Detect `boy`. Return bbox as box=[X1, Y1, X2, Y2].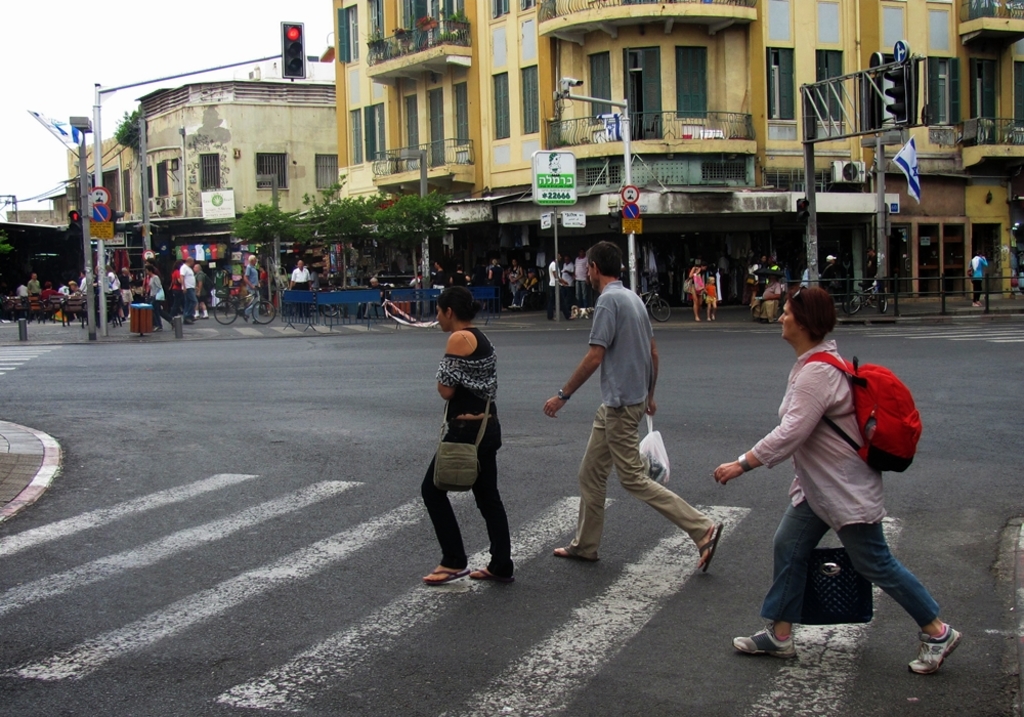
box=[698, 276, 718, 318].
